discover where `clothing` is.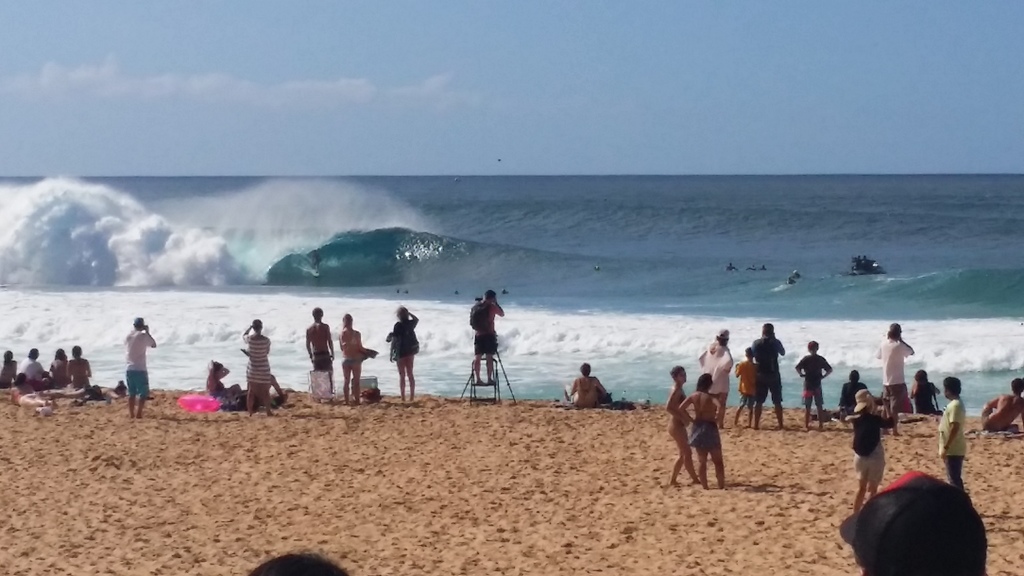
Discovered at (left=325, top=324, right=341, bottom=380).
